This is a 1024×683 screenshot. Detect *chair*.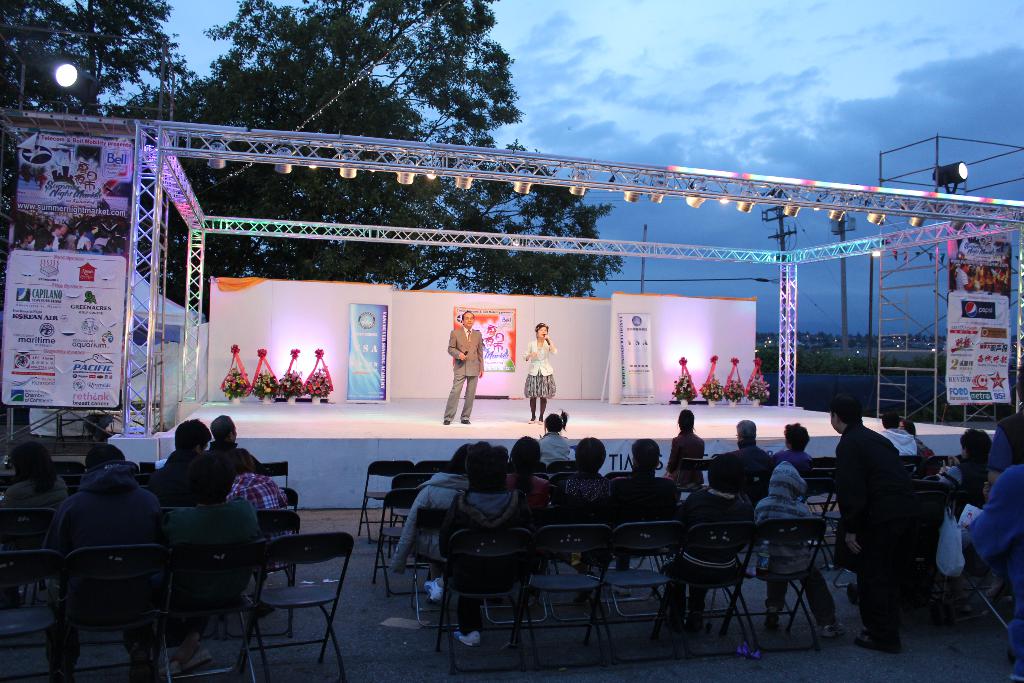
bbox=(671, 458, 715, 496).
